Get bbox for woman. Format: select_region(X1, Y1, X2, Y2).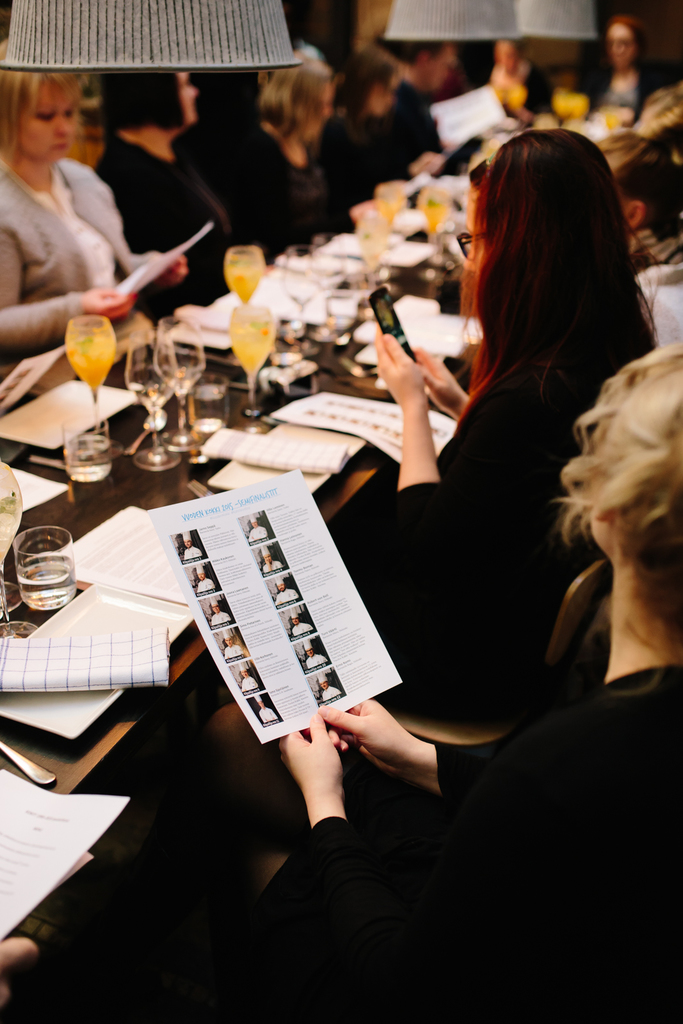
select_region(0, 61, 192, 364).
